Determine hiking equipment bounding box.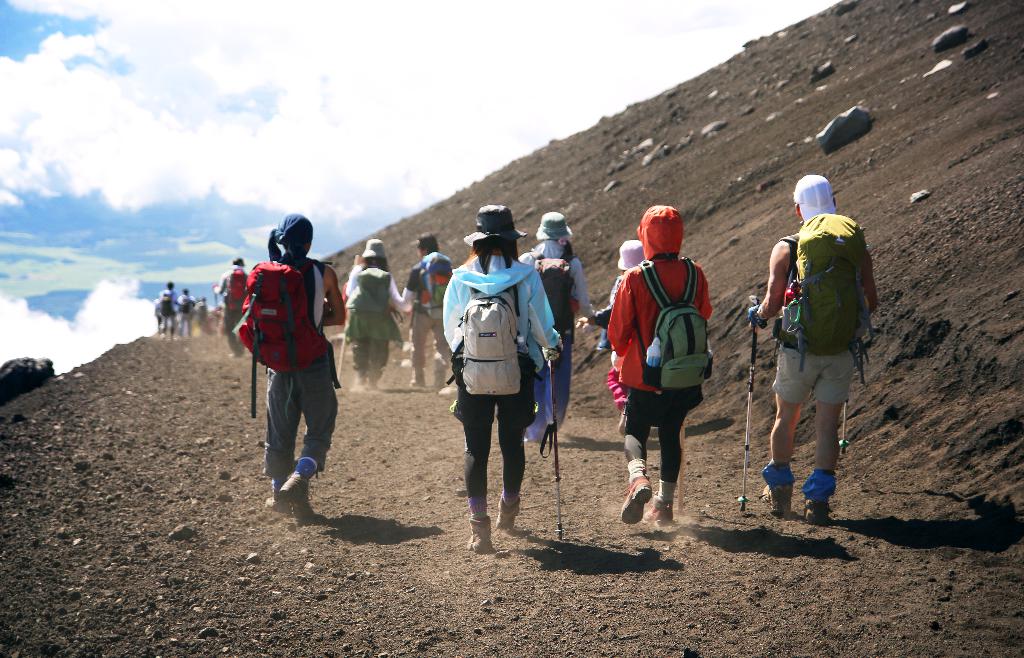
Determined: <region>179, 297, 196, 320</region>.
